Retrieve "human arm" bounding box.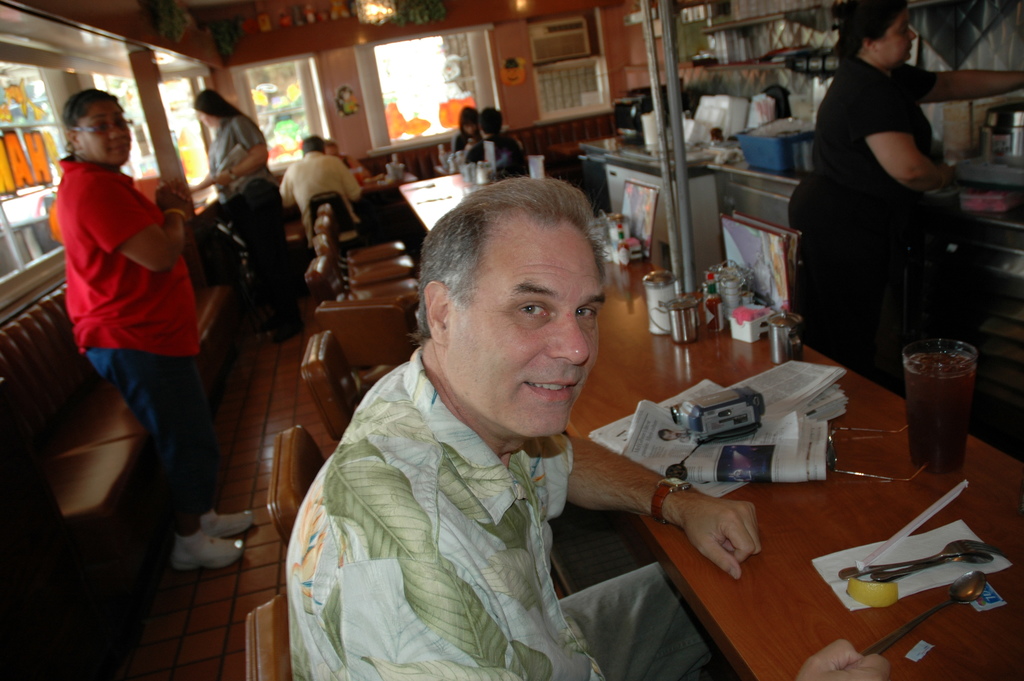
Bounding box: left=346, top=161, right=378, bottom=206.
